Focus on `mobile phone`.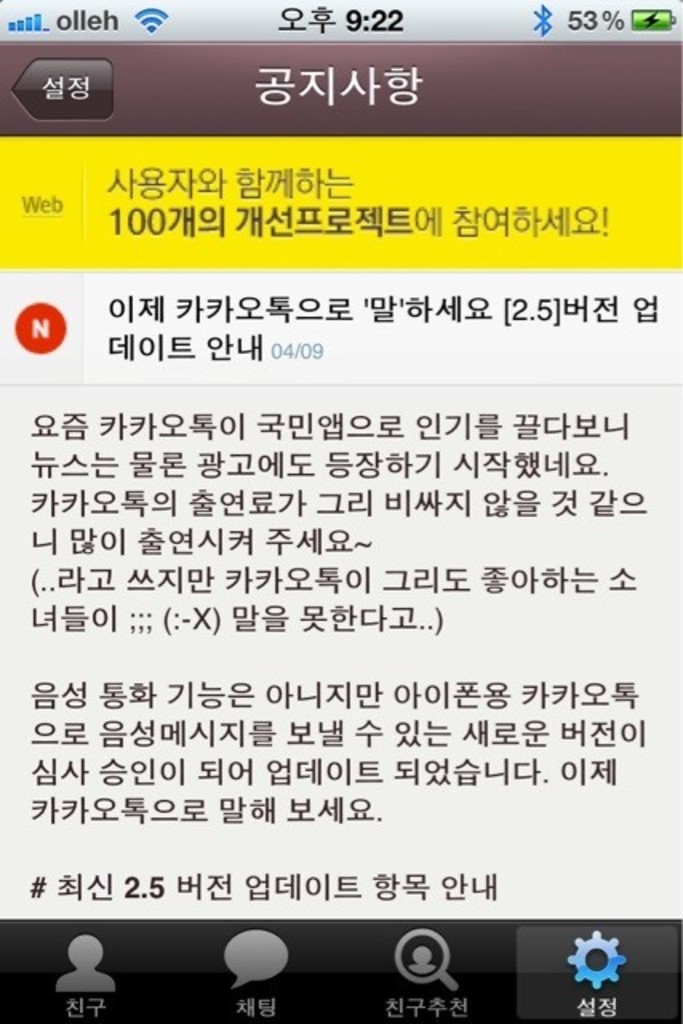
Focused at region(0, 14, 657, 1022).
